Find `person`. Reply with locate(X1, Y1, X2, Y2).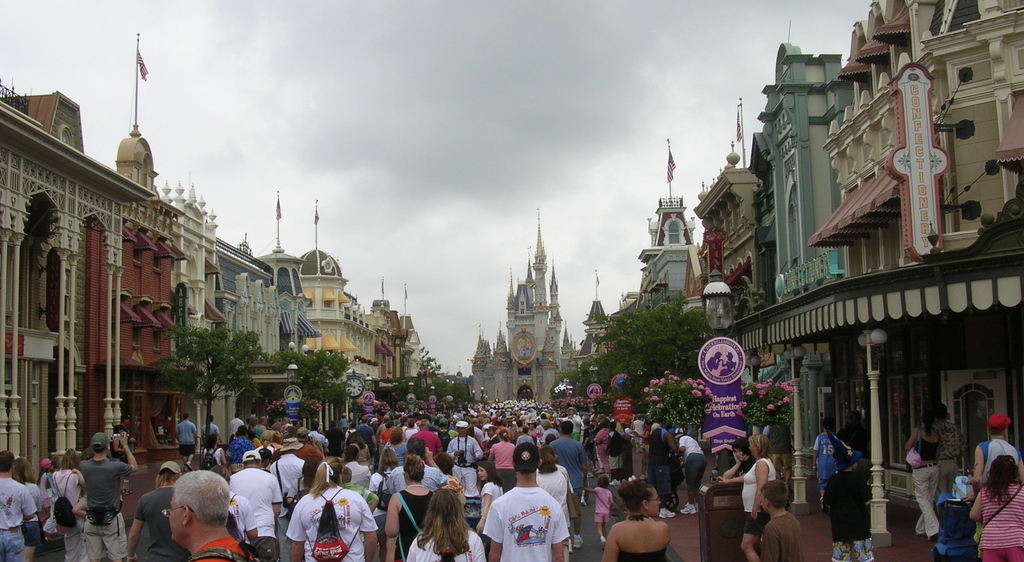
locate(919, 399, 959, 516).
